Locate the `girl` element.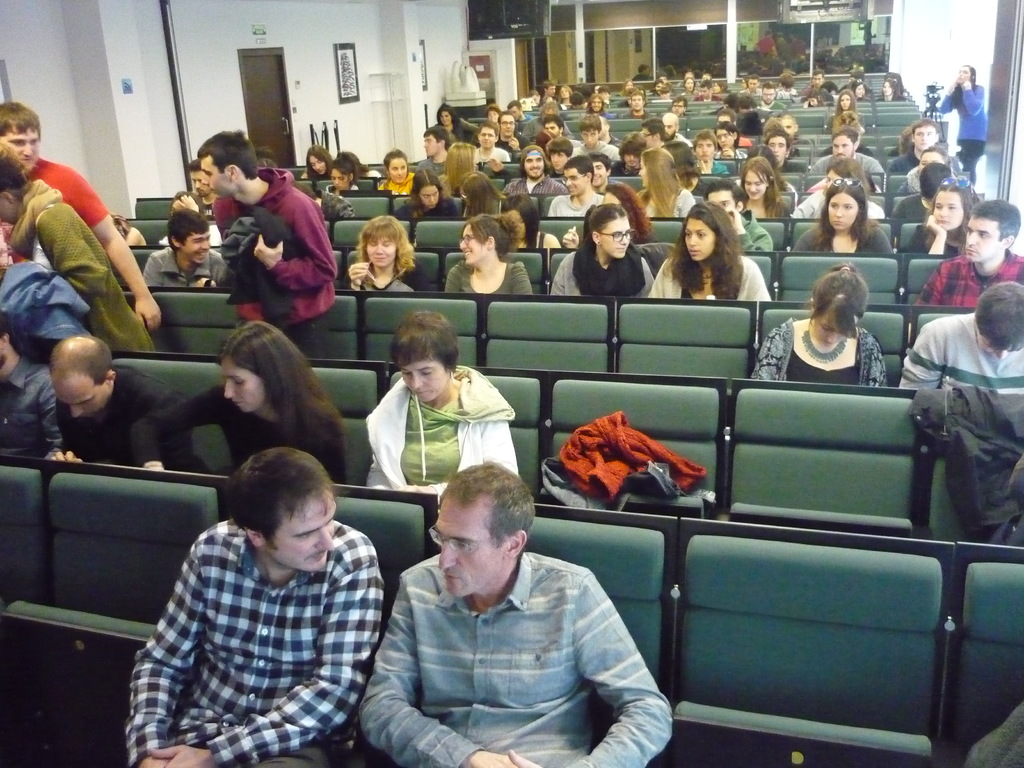
Element bbox: locate(908, 177, 981, 257).
